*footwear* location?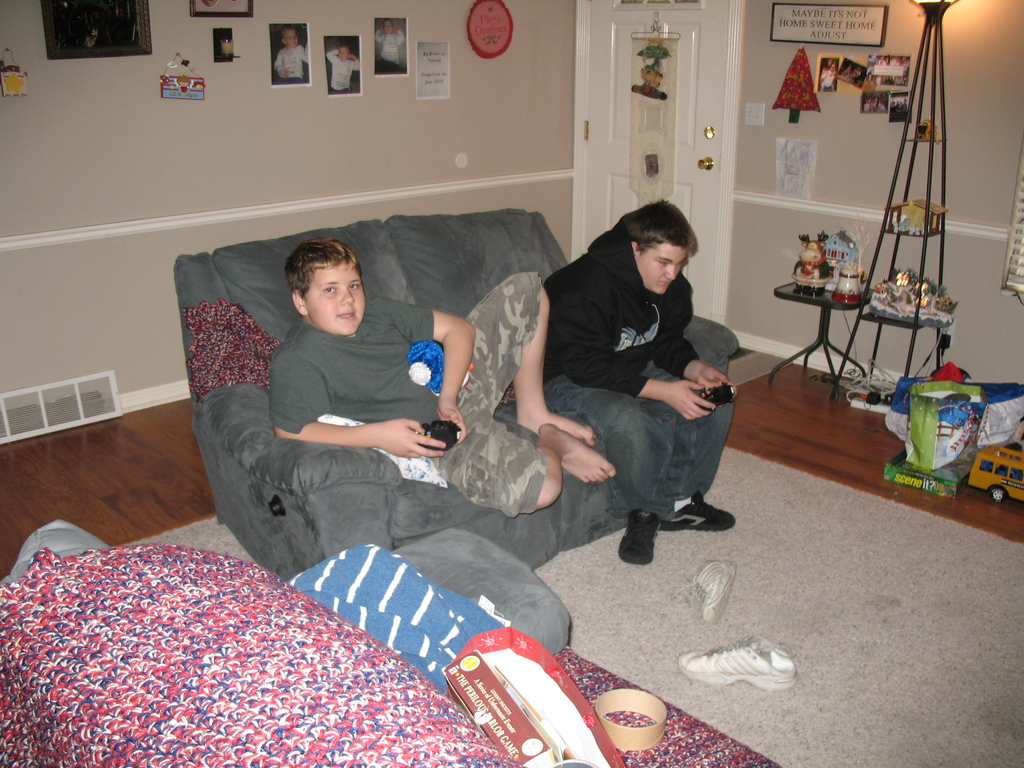
<bbox>616, 508, 668, 563</bbox>
